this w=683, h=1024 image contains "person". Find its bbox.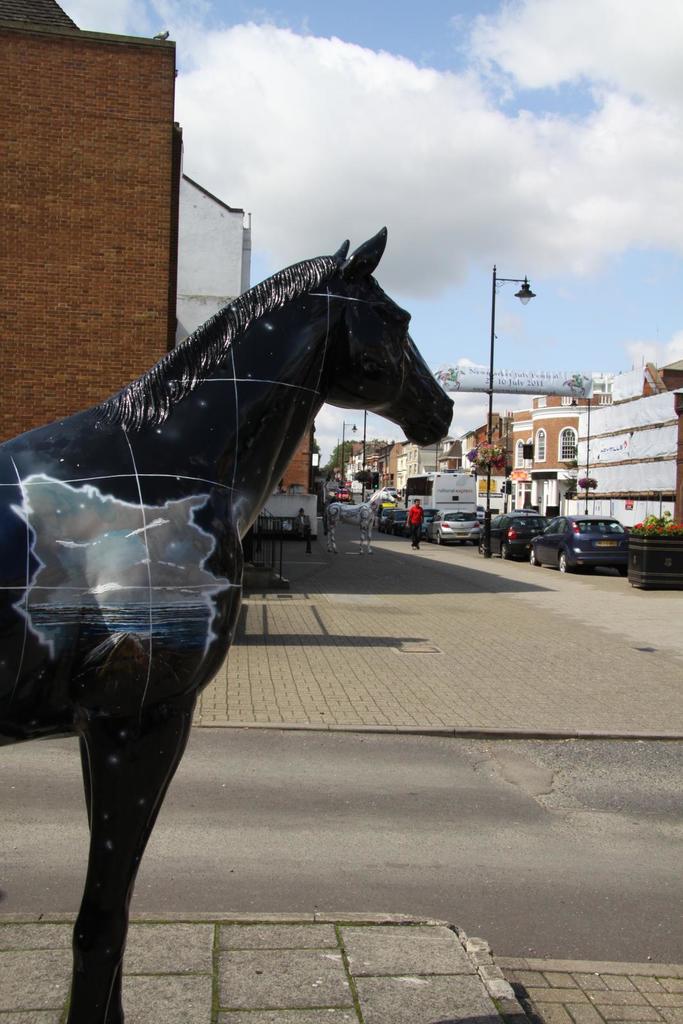
{"x1": 293, "y1": 506, "x2": 314, "y2": 541}.
